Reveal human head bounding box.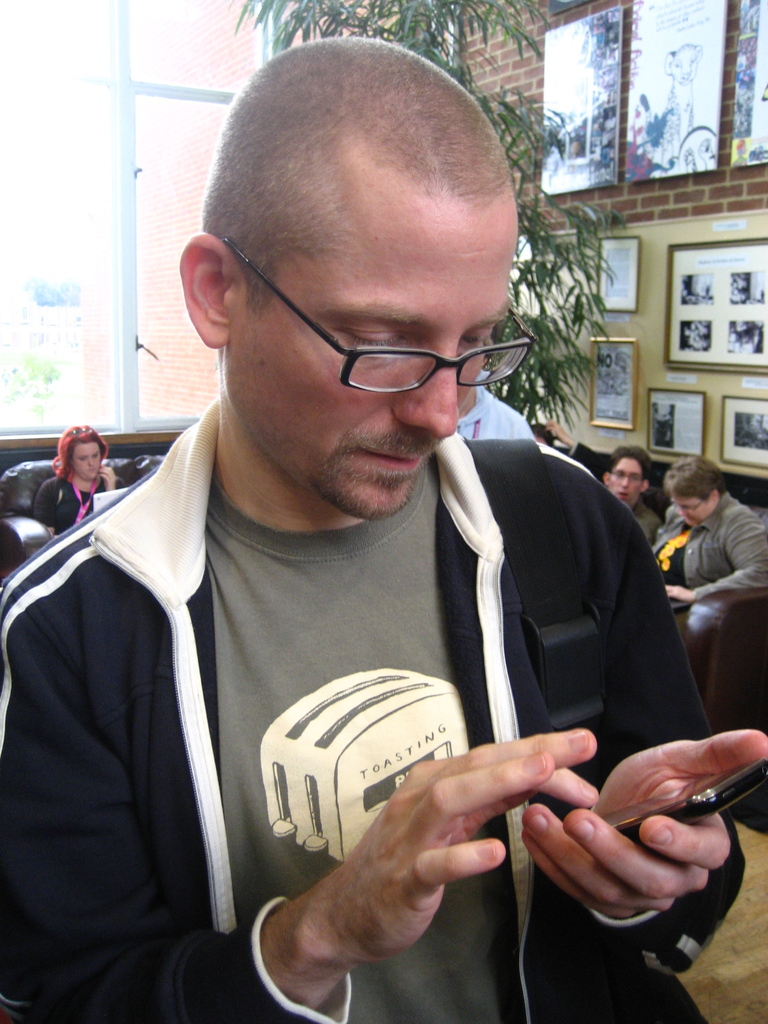
Revealed: (x1=604, y1=447, x2=653, y2=504).
